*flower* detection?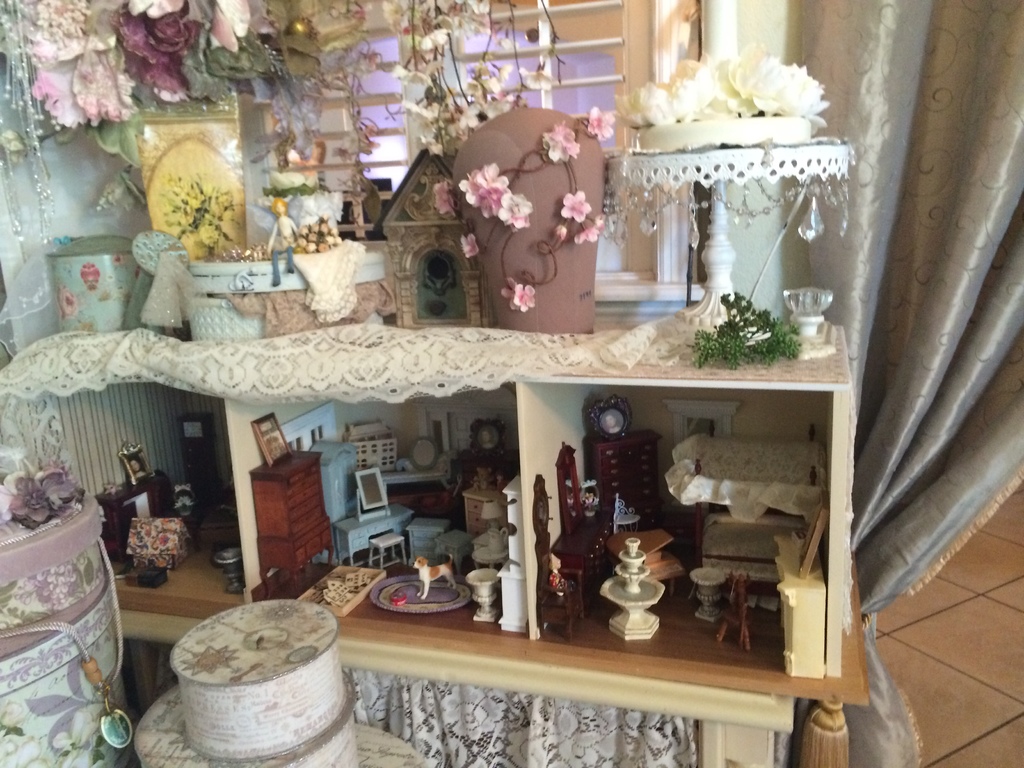
x1=499 y1=274 x2=537 y2=312
